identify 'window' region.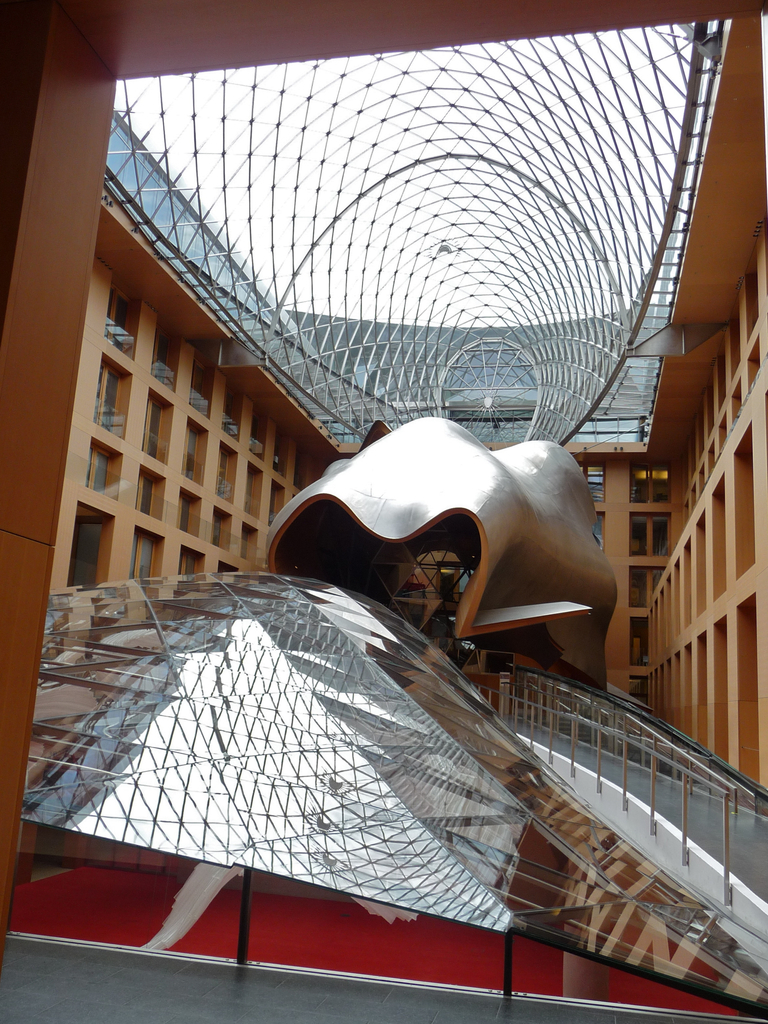
Region: BBox(144, 314, 180, 389).
